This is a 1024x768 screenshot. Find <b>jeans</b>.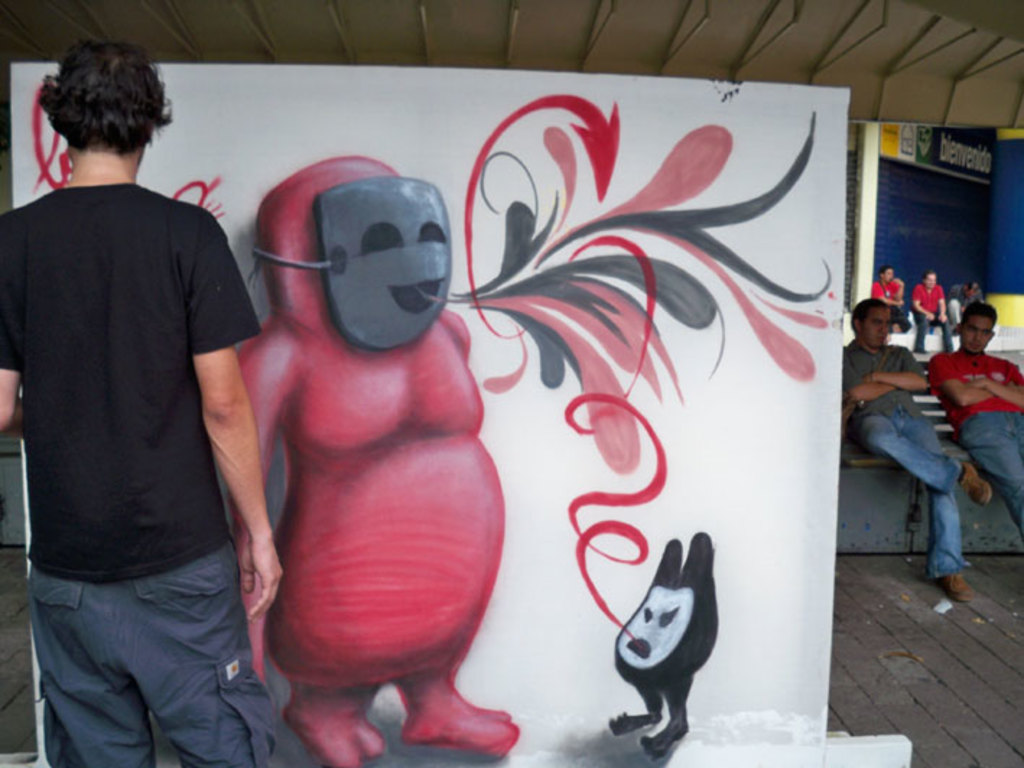
Bounding box: region(880, 403, 984, 572).
